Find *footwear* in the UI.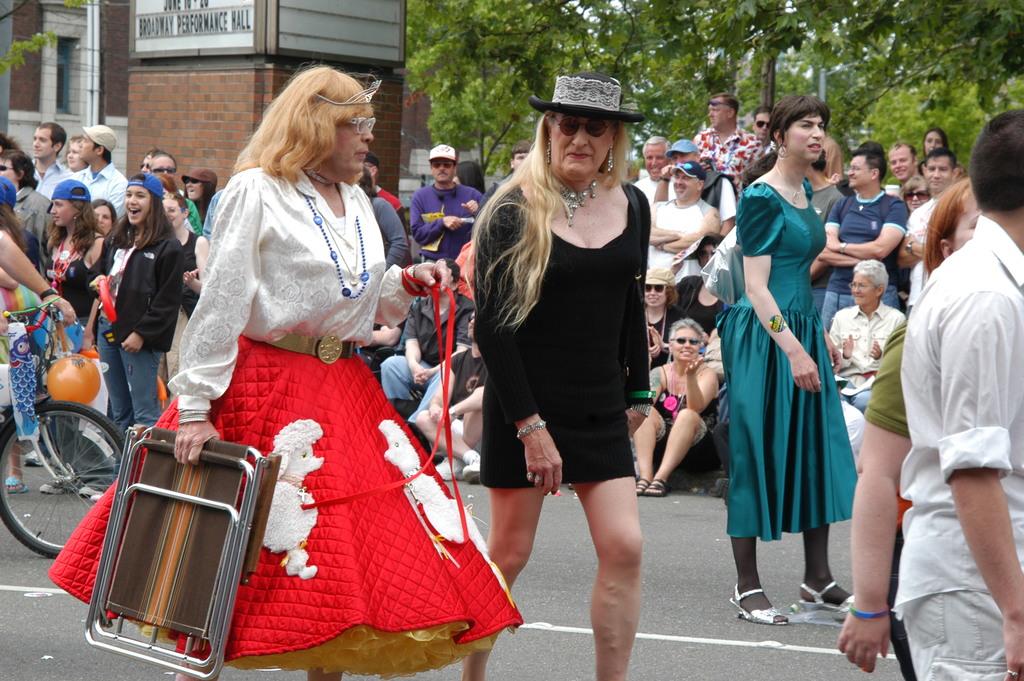
UI element at locate(800, 580, 862, 617).
